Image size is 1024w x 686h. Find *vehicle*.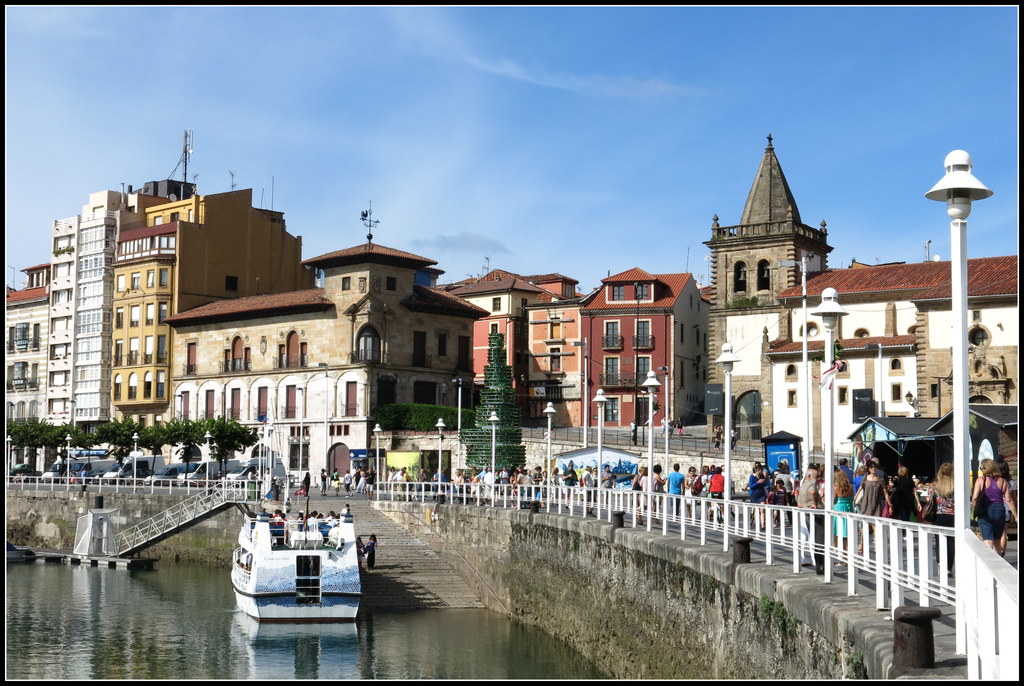
3/464/45/482.
